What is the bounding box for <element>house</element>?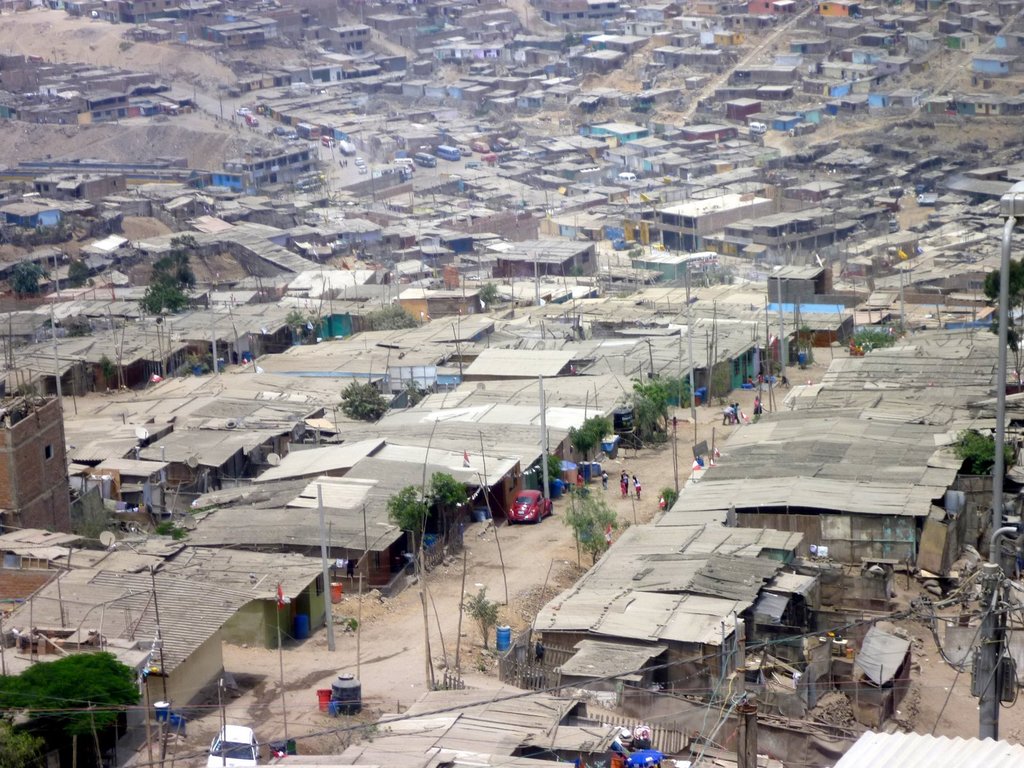
rect(390, 355, 451, 392).
